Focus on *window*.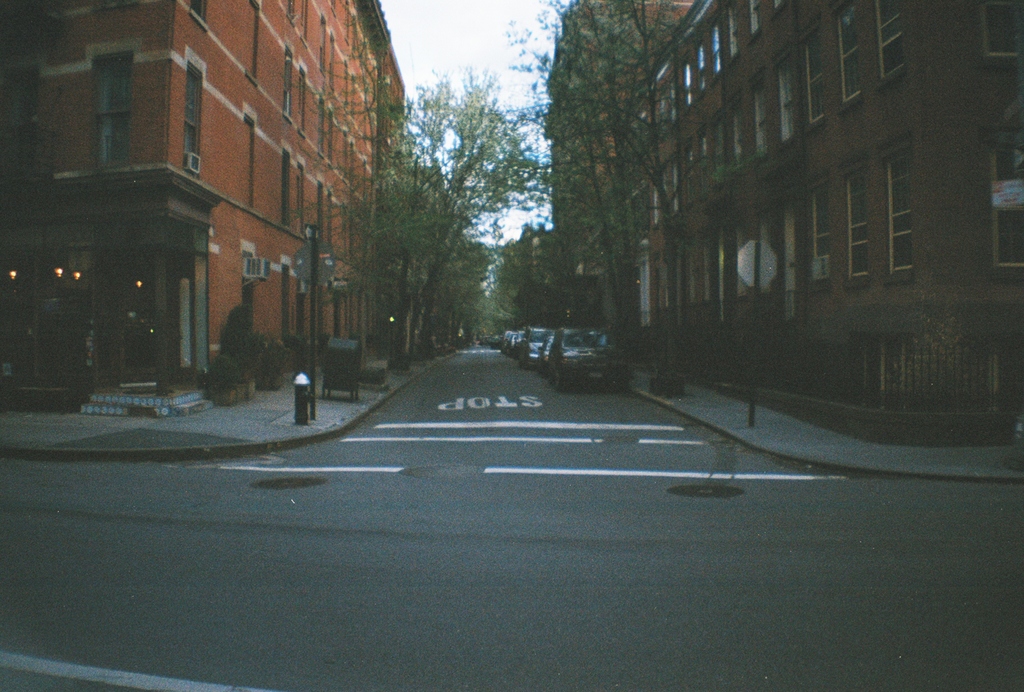
Focused at [727,96,758,172].
